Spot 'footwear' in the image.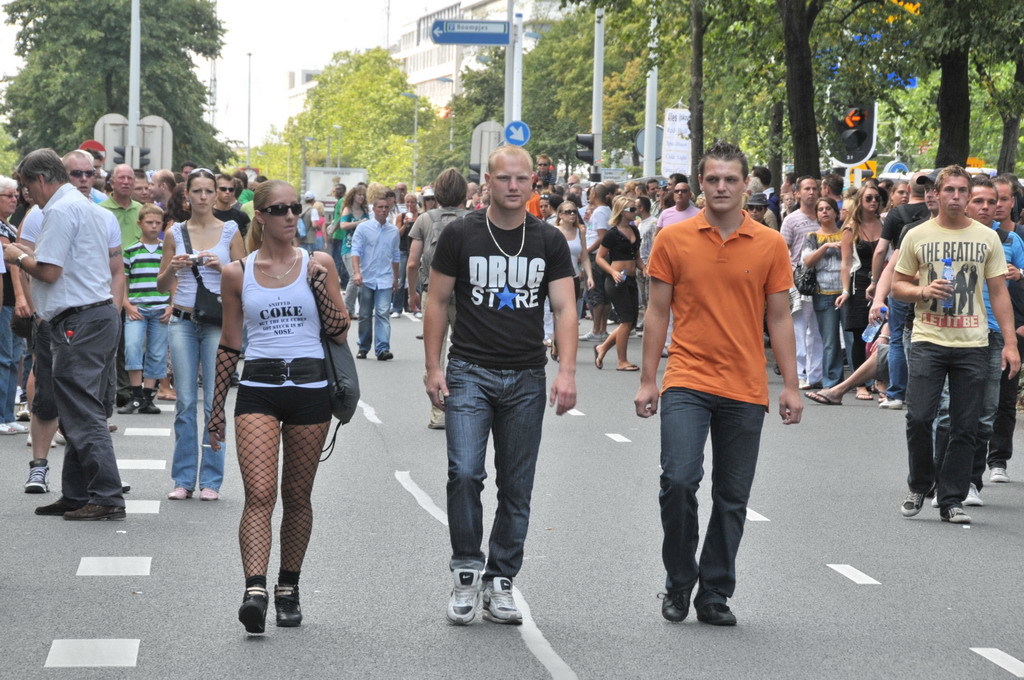
'footwear' found at pyautogui.locateOnScreen(377, 348, 395, 360).
